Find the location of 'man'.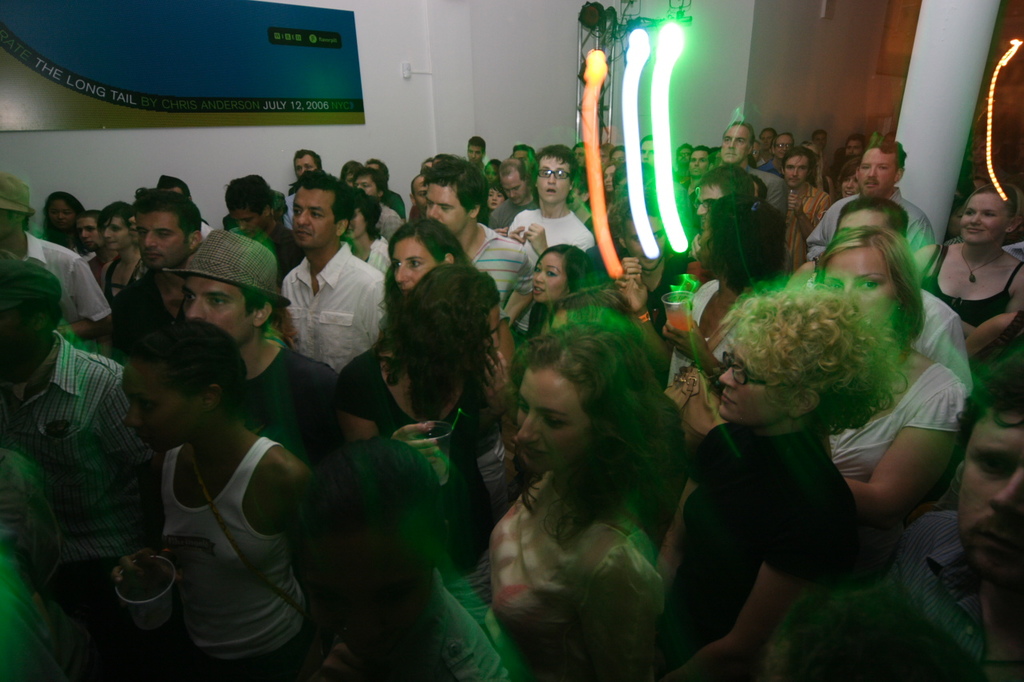
Location: 465, 135, 488, 172.
